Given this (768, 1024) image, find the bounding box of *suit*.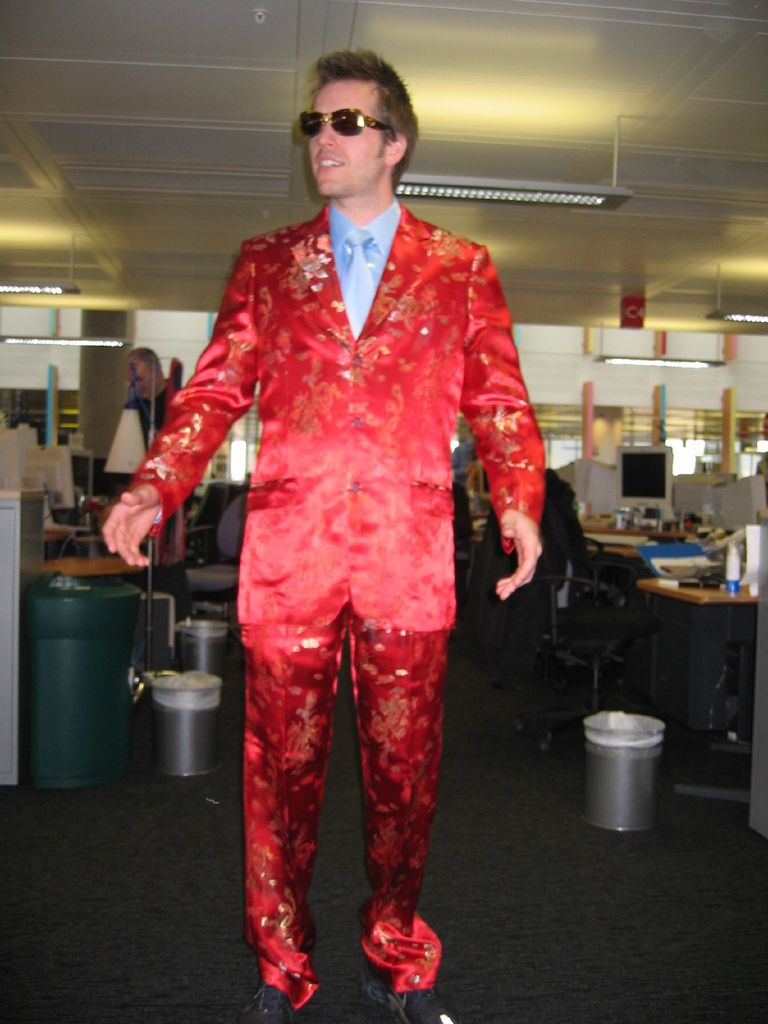
locate(129, 72, 533, 948).
